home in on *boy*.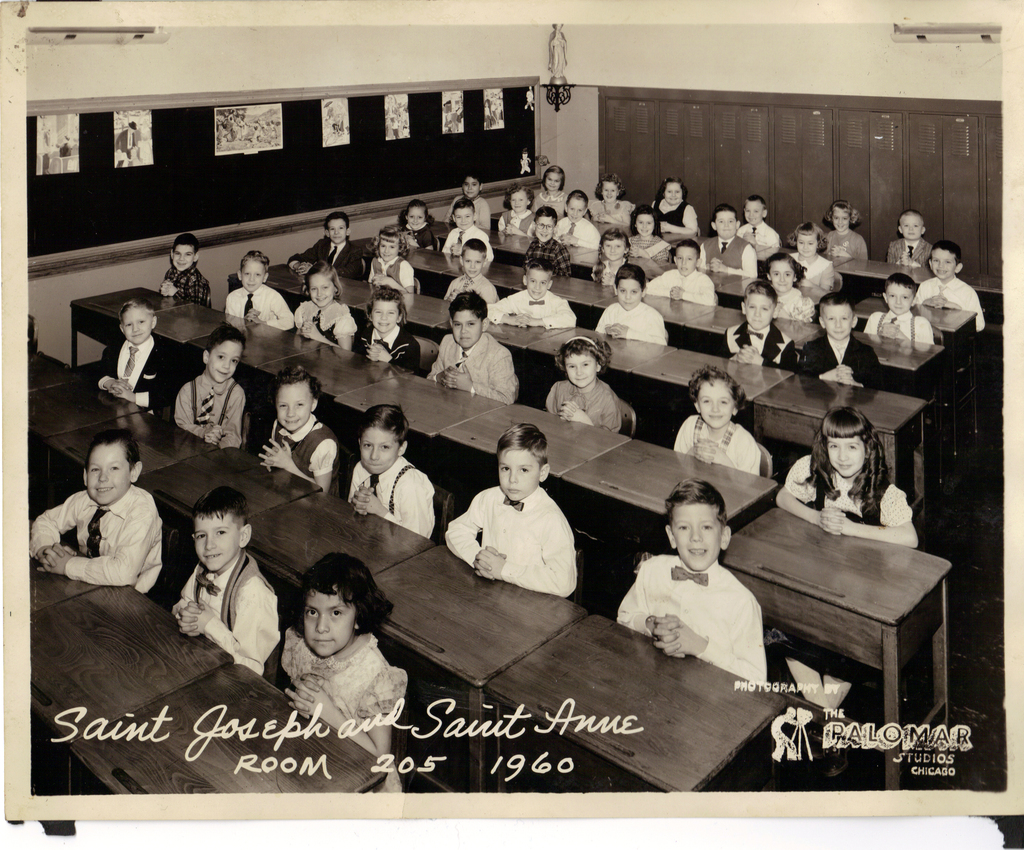
Homed in at detection(521, 204, 573, 281).
